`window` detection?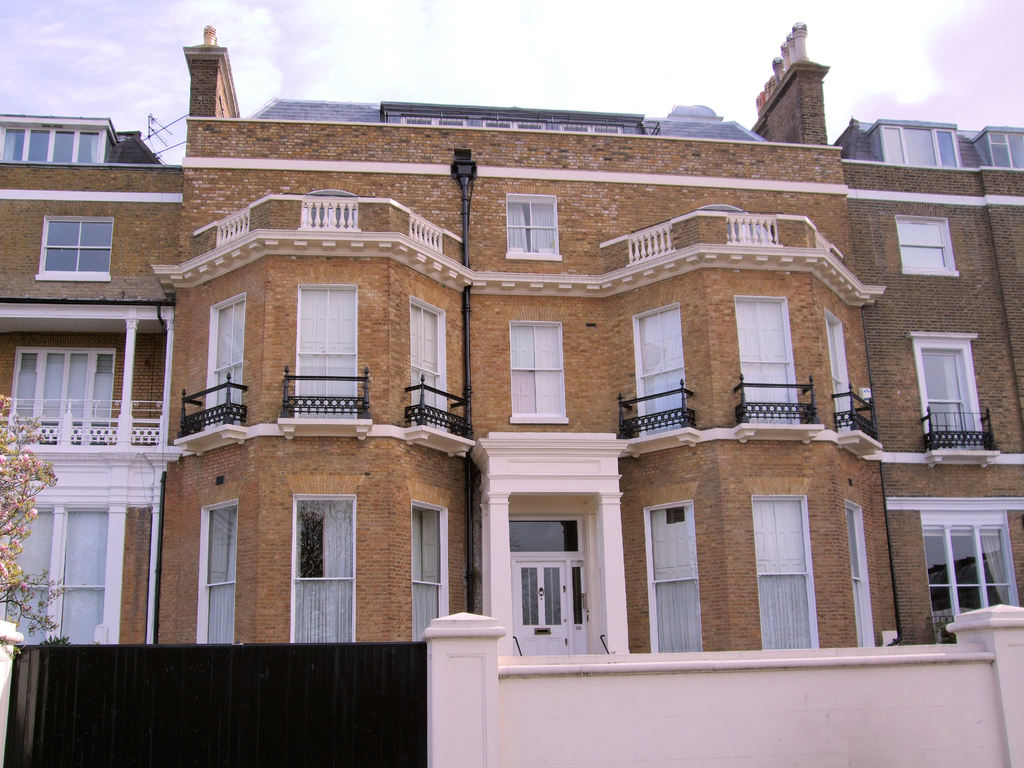
detection(502, 519, 608, 651)
